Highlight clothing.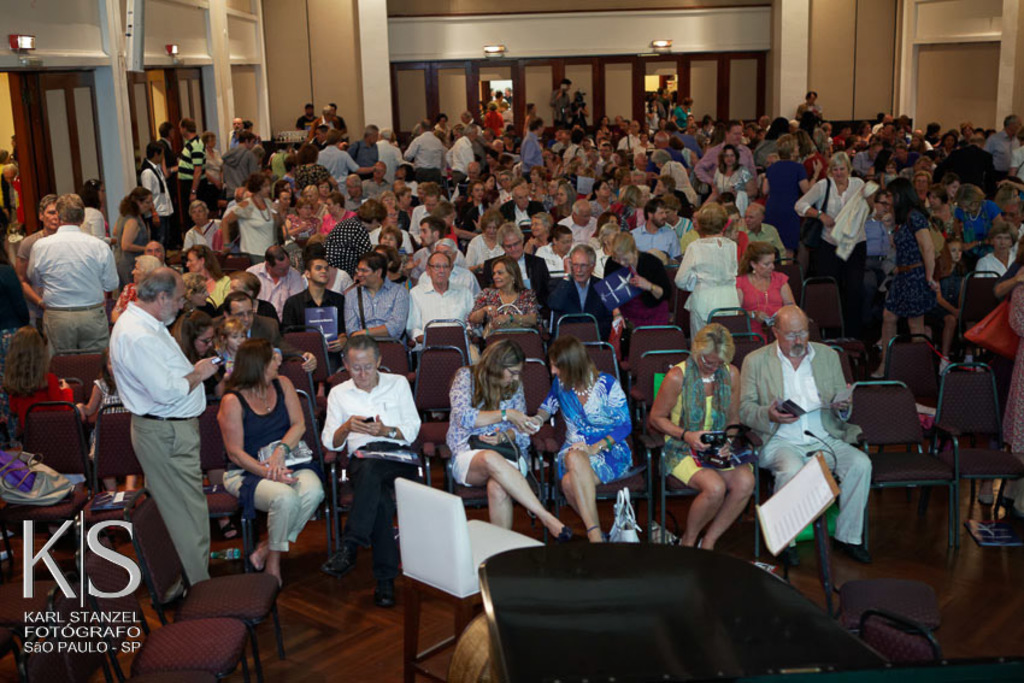
Highlighted region: (694, 166, 755, 194).
